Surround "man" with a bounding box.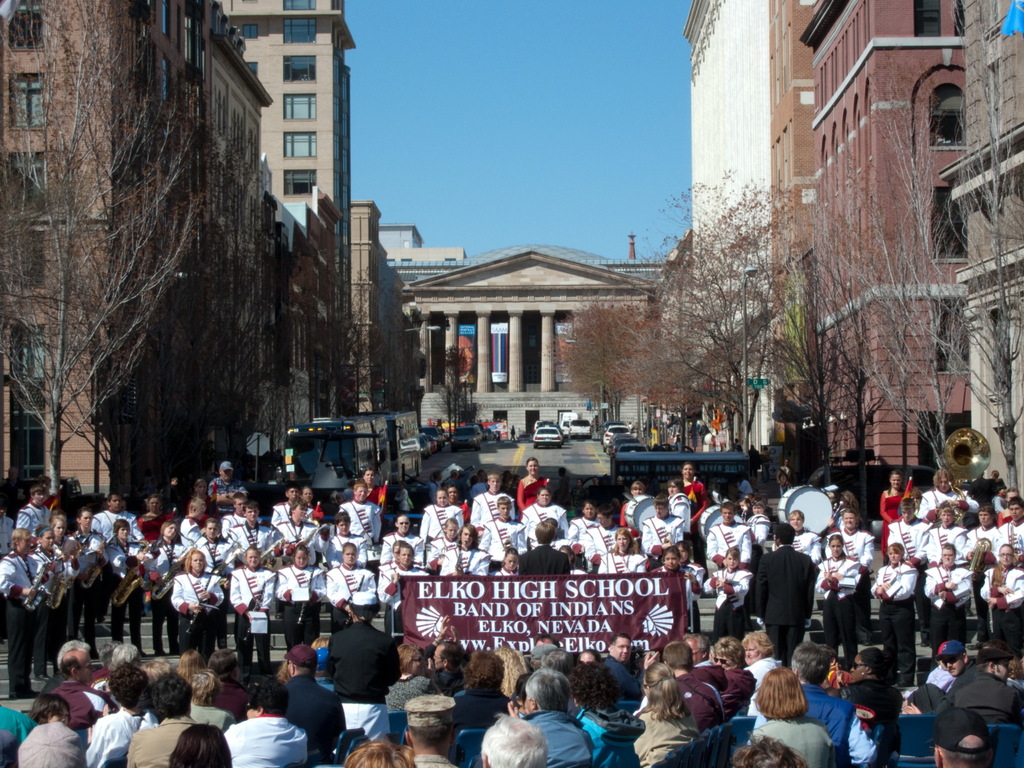
916, 472, 972, 524.
